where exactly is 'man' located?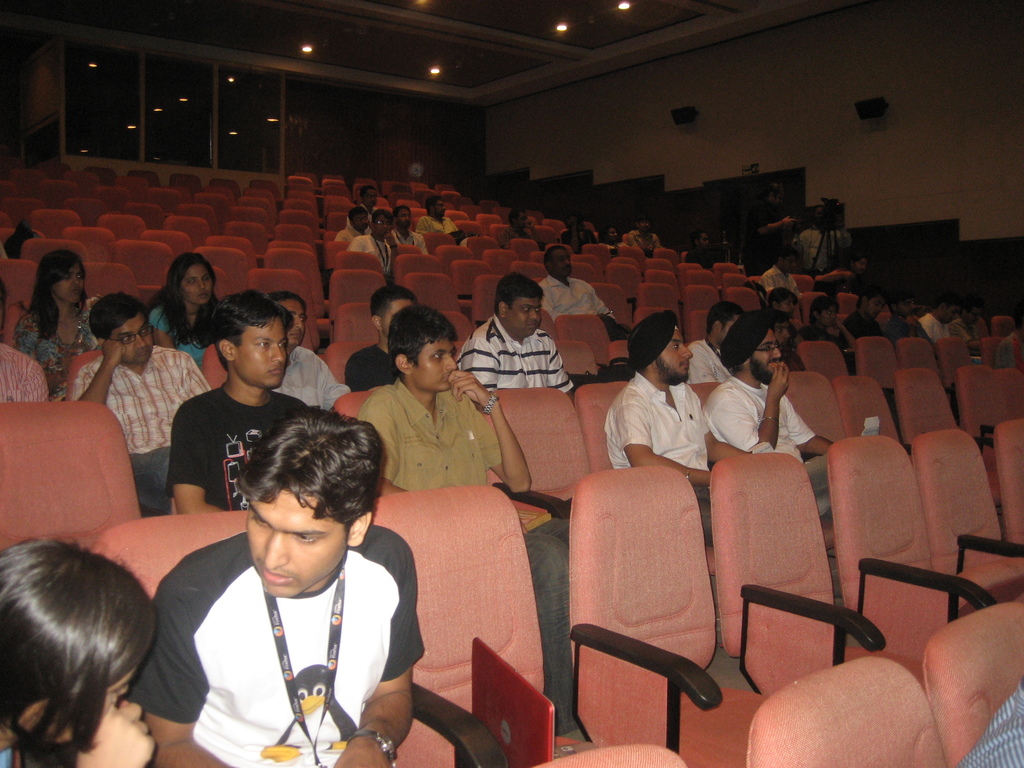
Its bounding box is 703,310,853,524.
